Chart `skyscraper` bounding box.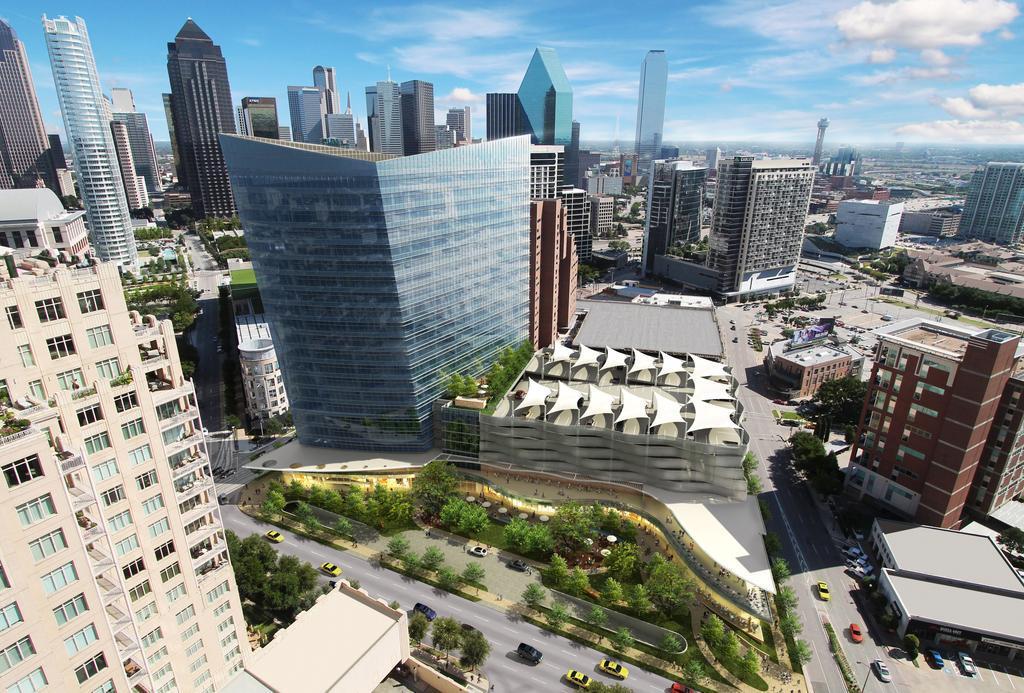
Charted: 0:14:65:199.
